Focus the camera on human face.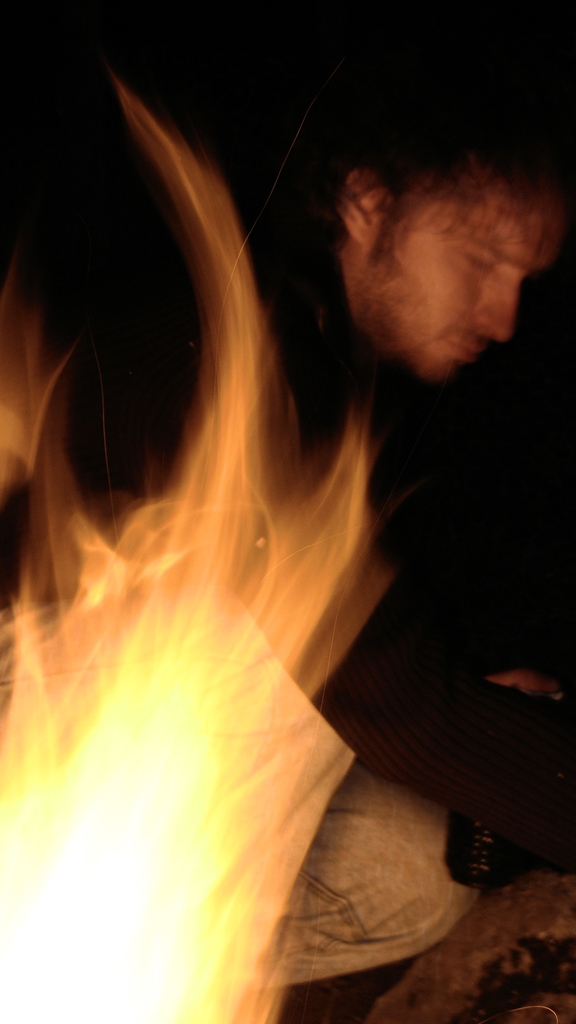
Focus region: select_region(372, 184, 566, 386).
